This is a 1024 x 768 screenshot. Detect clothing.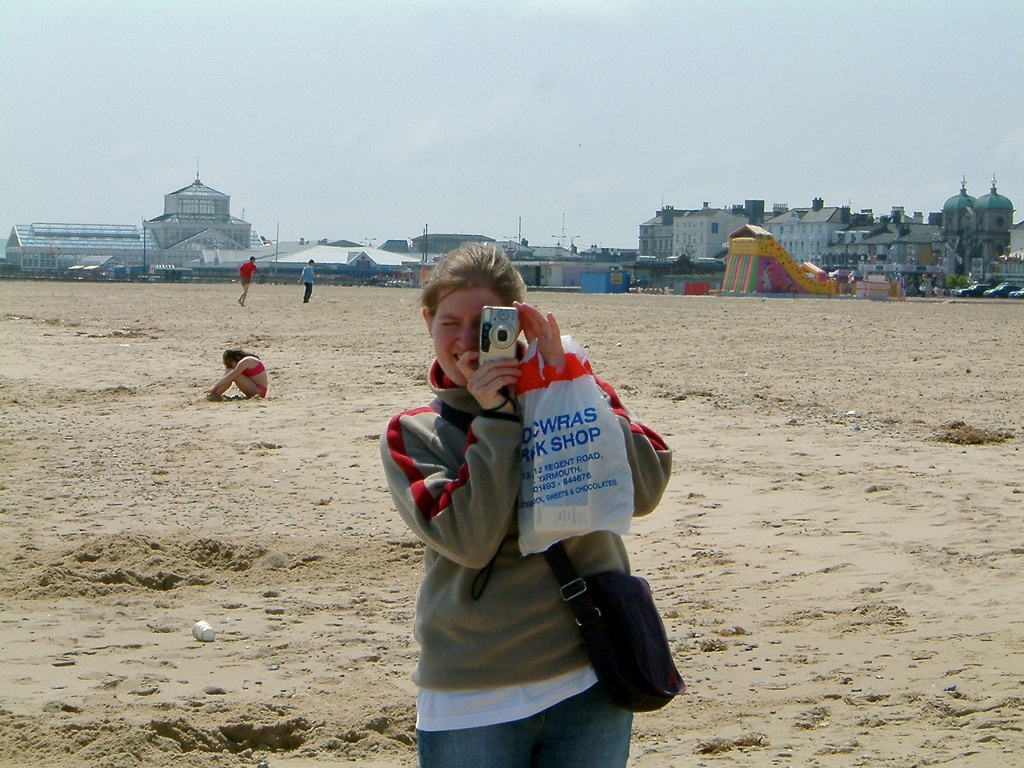
245, 359, 274, 395.
